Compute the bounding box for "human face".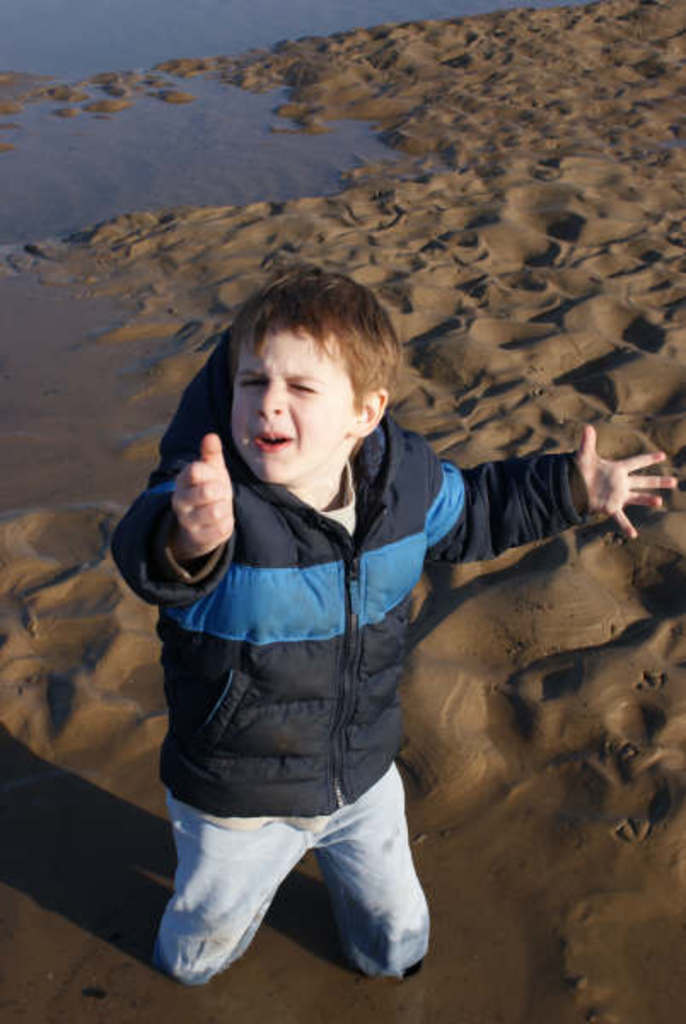
(227, 333, 365, 474).
